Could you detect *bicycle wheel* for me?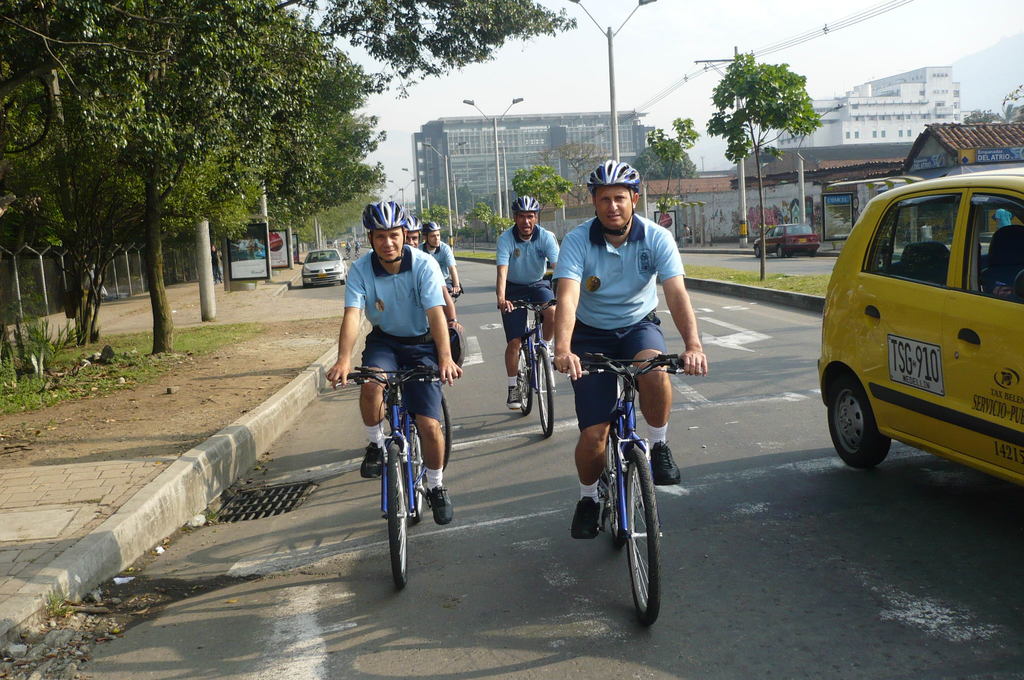
Detection result: 595:433:619:531.
